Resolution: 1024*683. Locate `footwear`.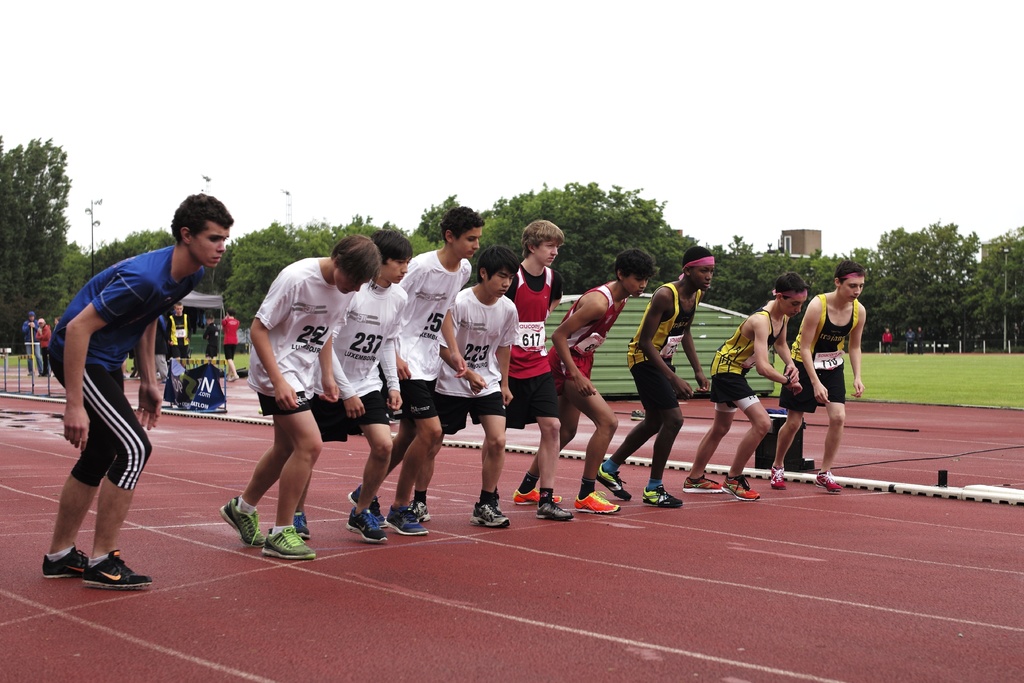
[x1=227, y1=375, x2=241, y2=379].
